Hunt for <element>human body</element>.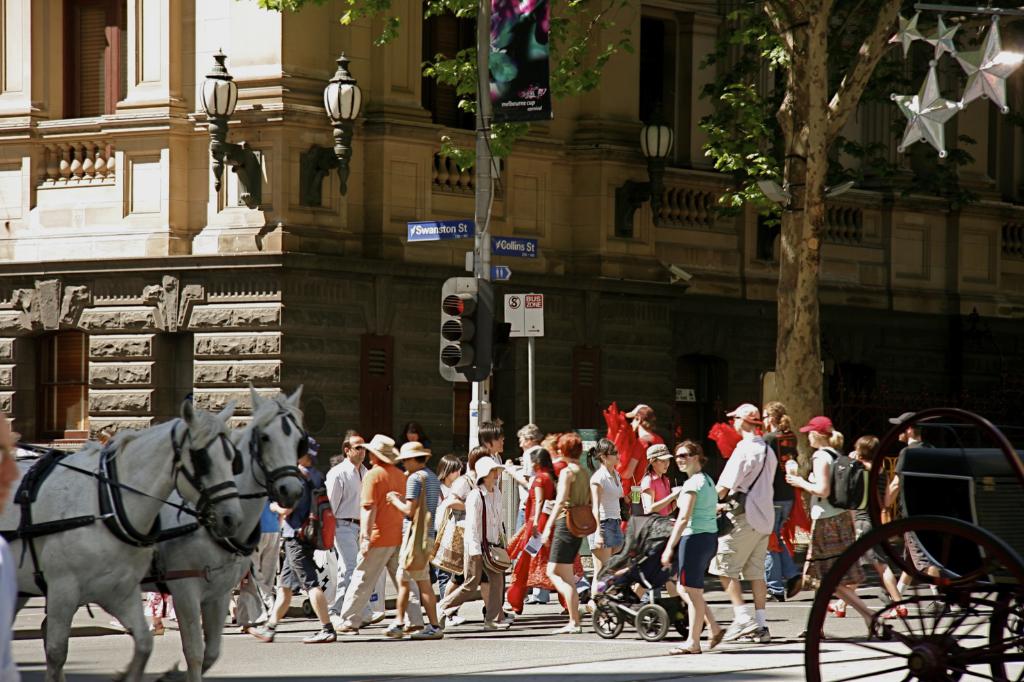
Hunted down at 388 440 449 633.
